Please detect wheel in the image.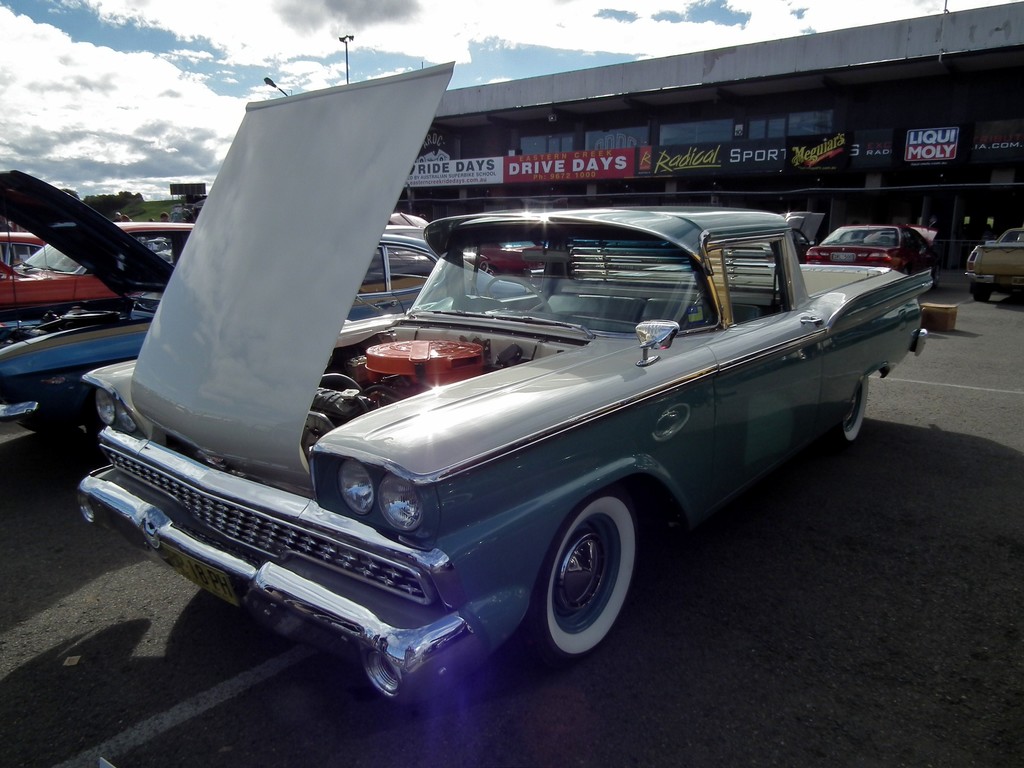
<bbox>486, 267, 554, 315</bbox>.
